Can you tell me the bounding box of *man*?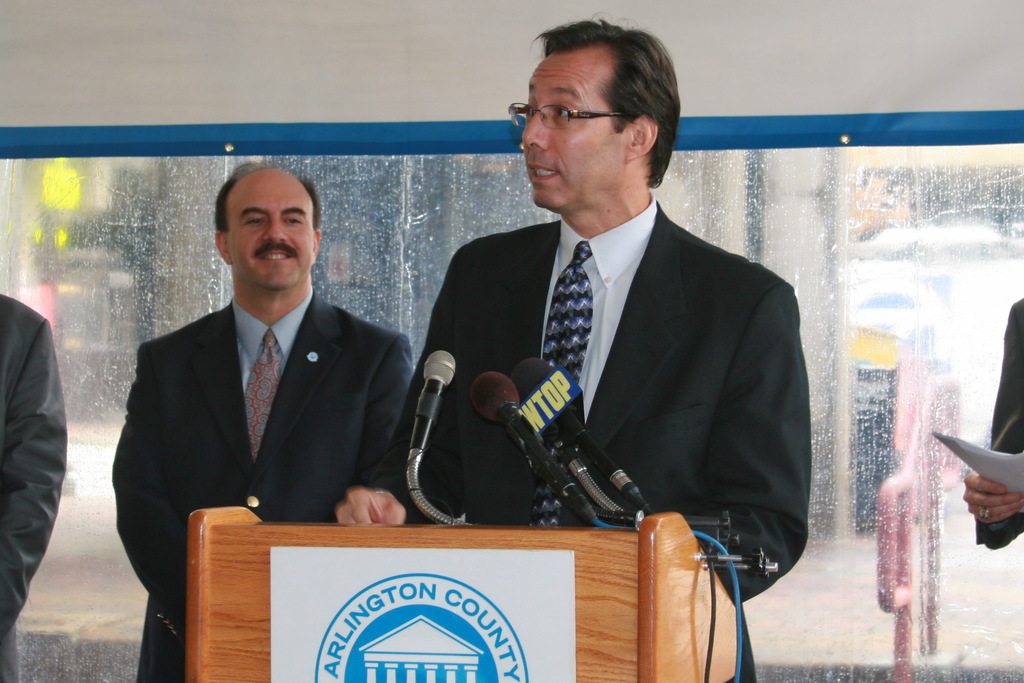
(left=343, top=12, right=799, bottom=682).
